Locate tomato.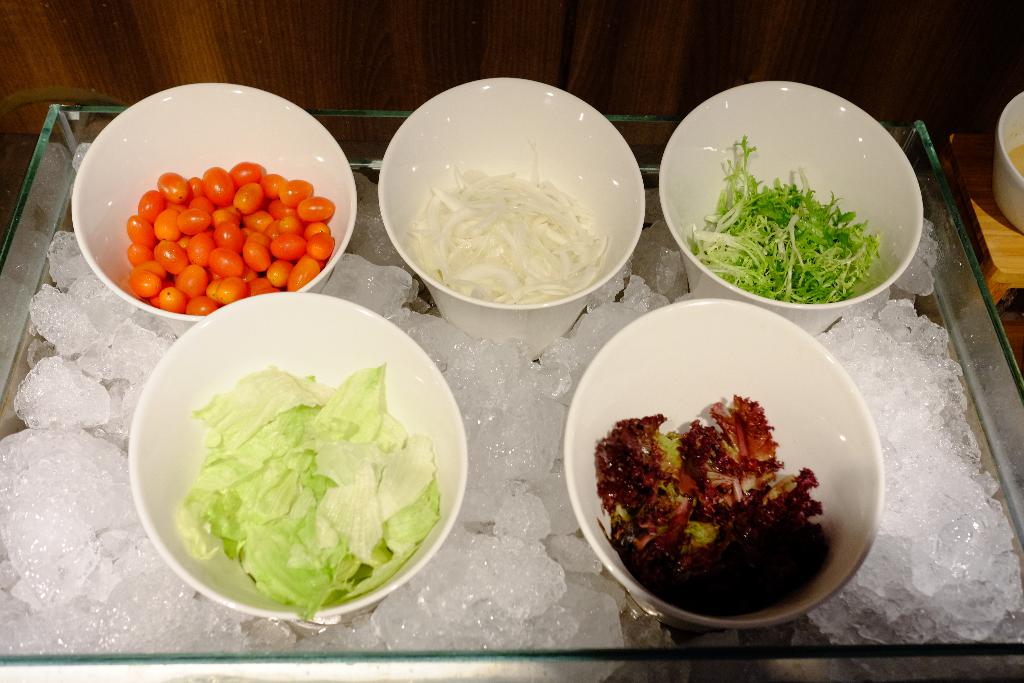
Bounding box: x1=130, y1=272, x2=159, y2=294.
